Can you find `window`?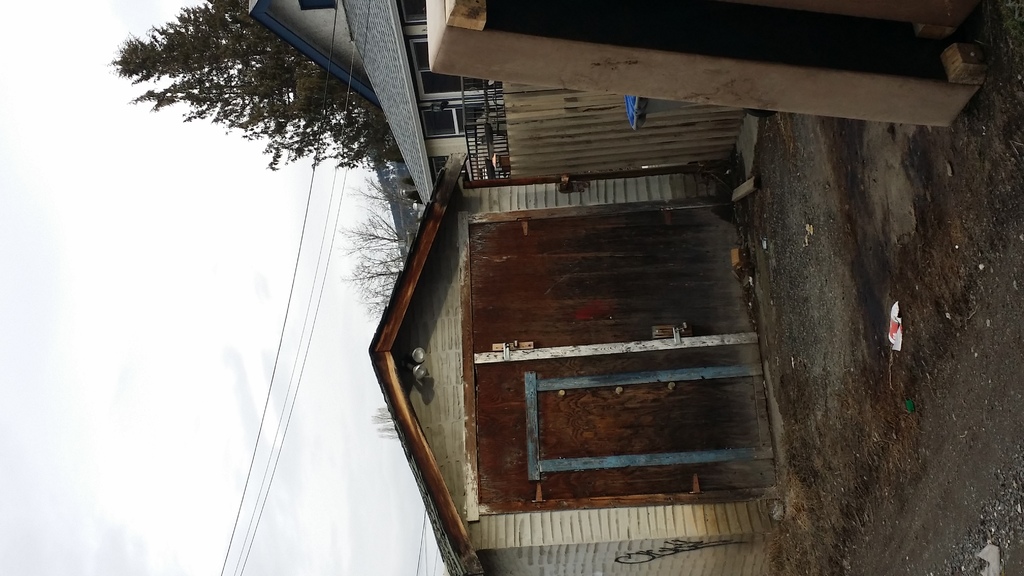
Yes, bounding box: bbox=(408, 38, 495, 104).
